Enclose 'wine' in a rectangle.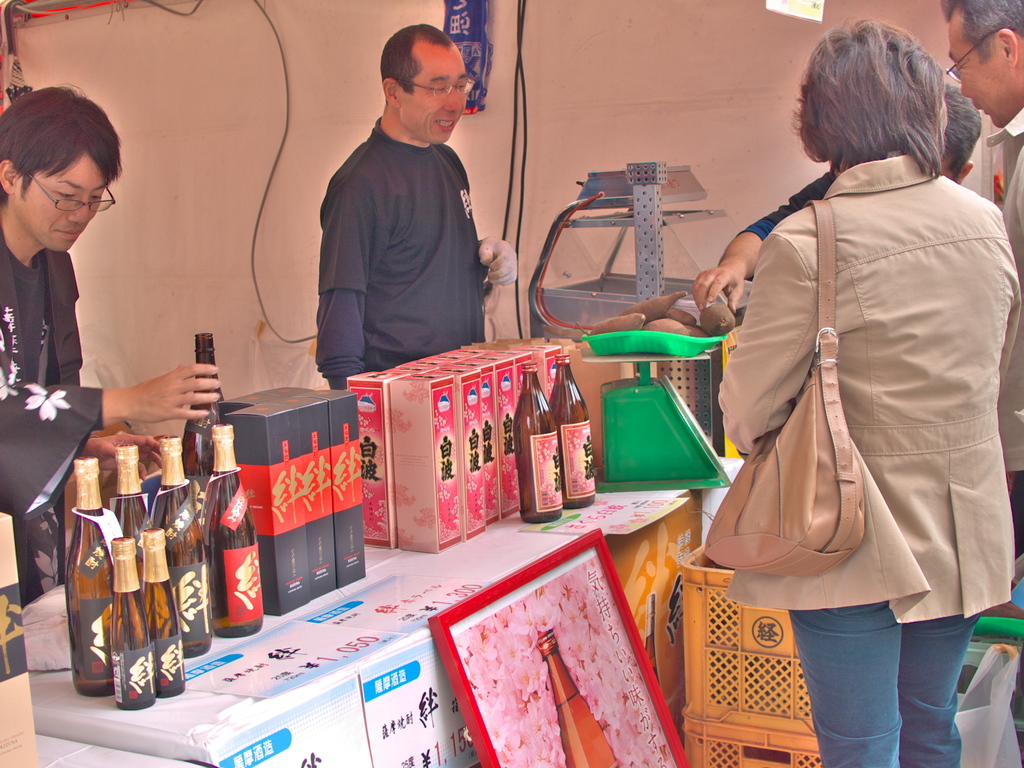
[left=147, top=439, right=214, bottom=658].
